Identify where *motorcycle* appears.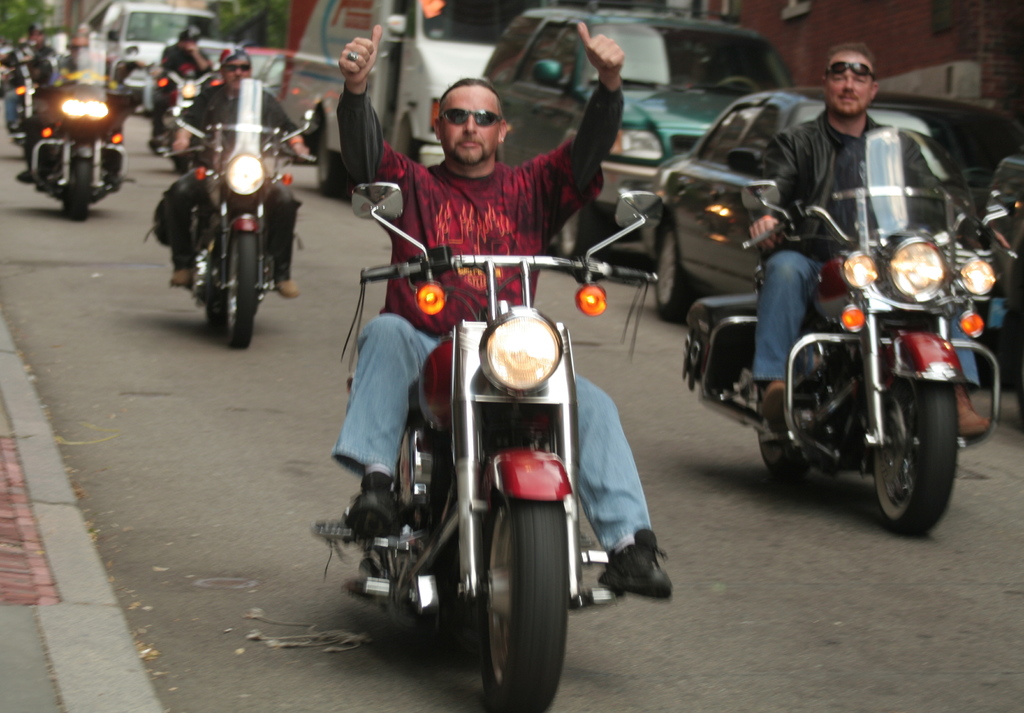
Appears at [314,183,658,705].
